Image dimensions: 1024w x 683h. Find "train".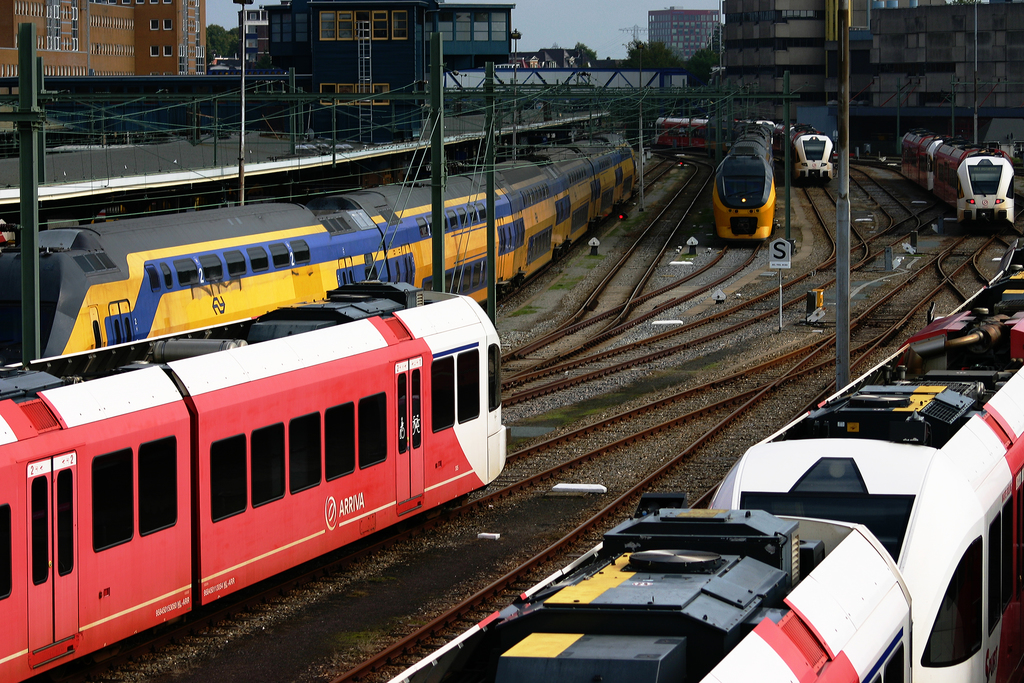
(x1=411, y1=235, x2=1023, y2=682).
